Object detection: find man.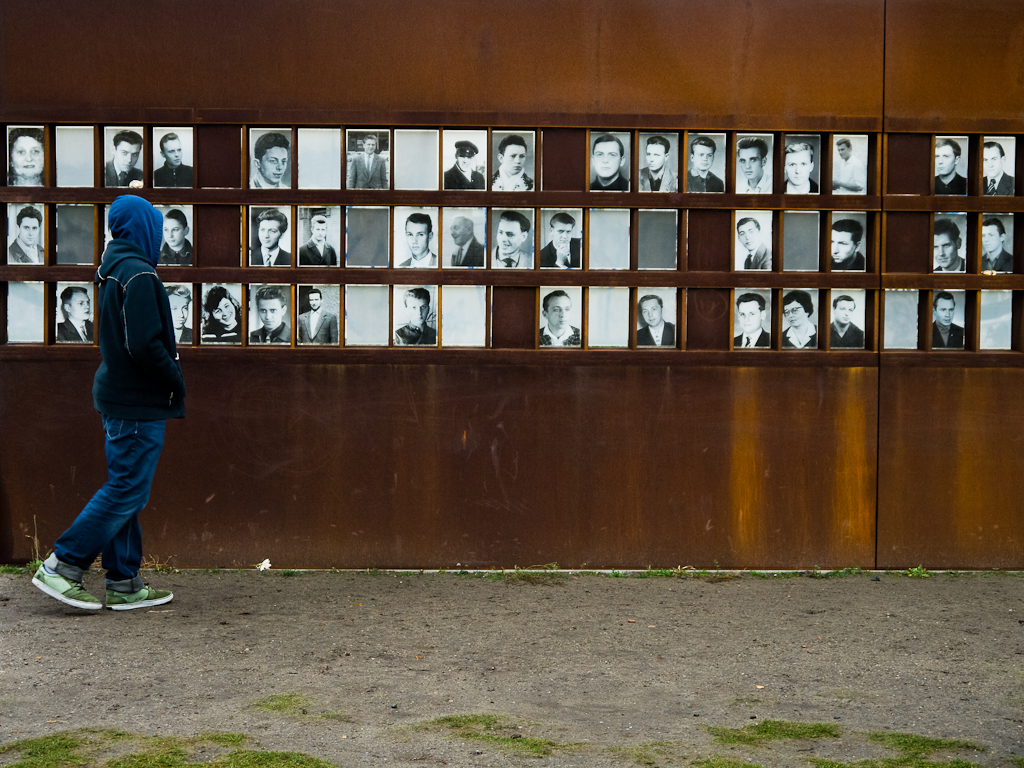
locate(41, 157, 206, 624).
